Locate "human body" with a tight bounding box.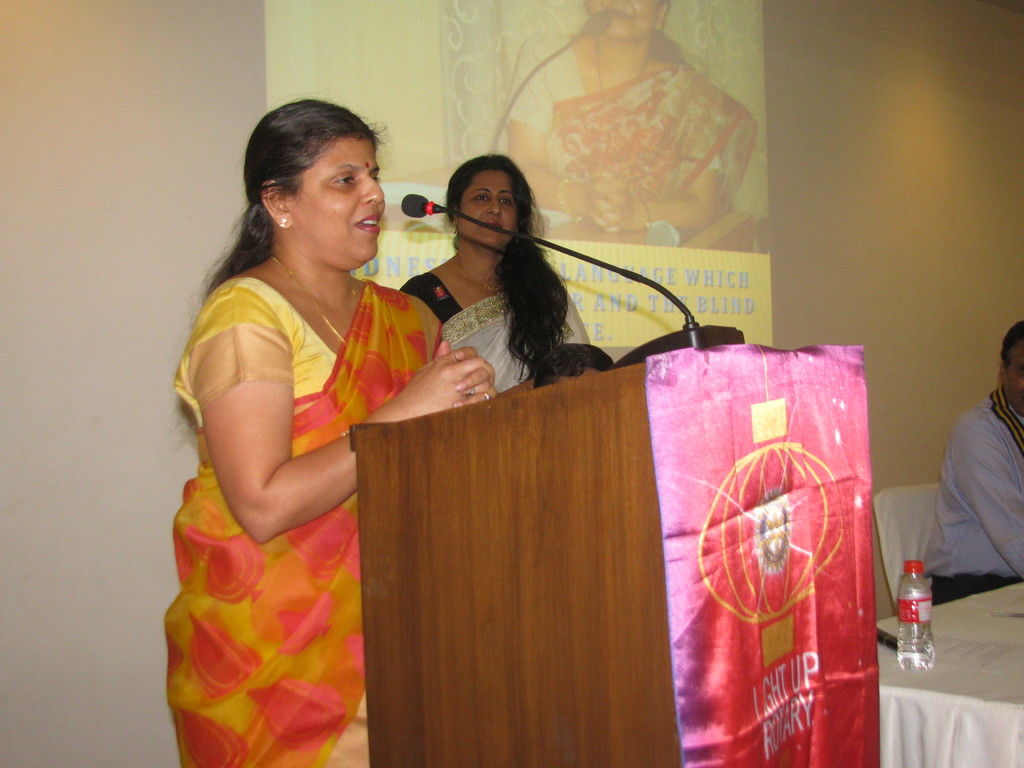
select_region(930, 320, 1023, 604).
